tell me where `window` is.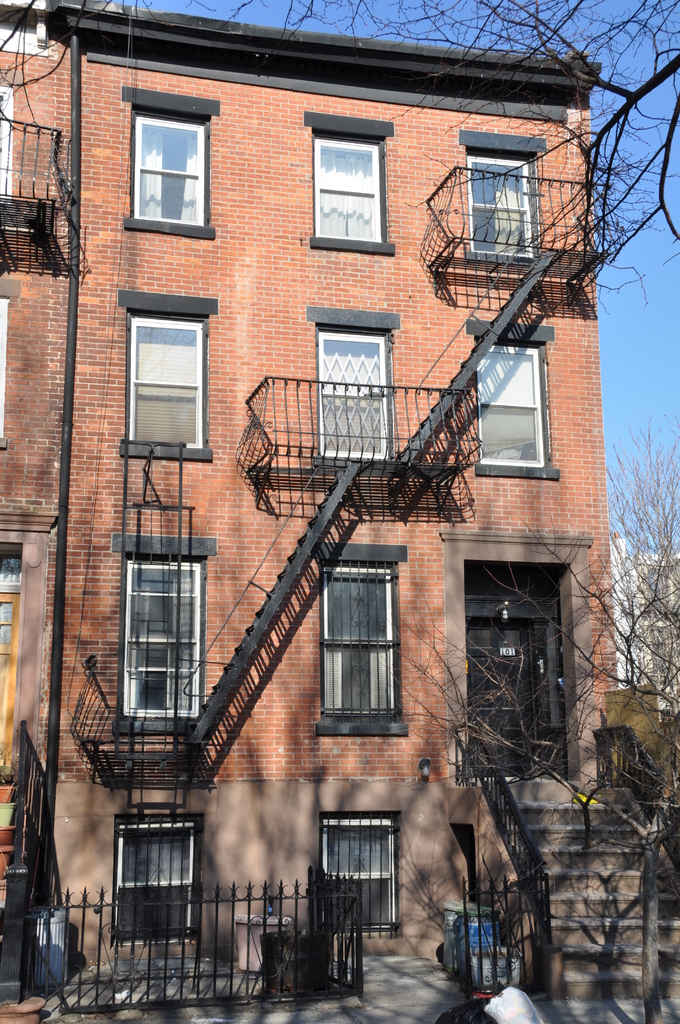
`window` is at crop(306, 308, 399, 467).
